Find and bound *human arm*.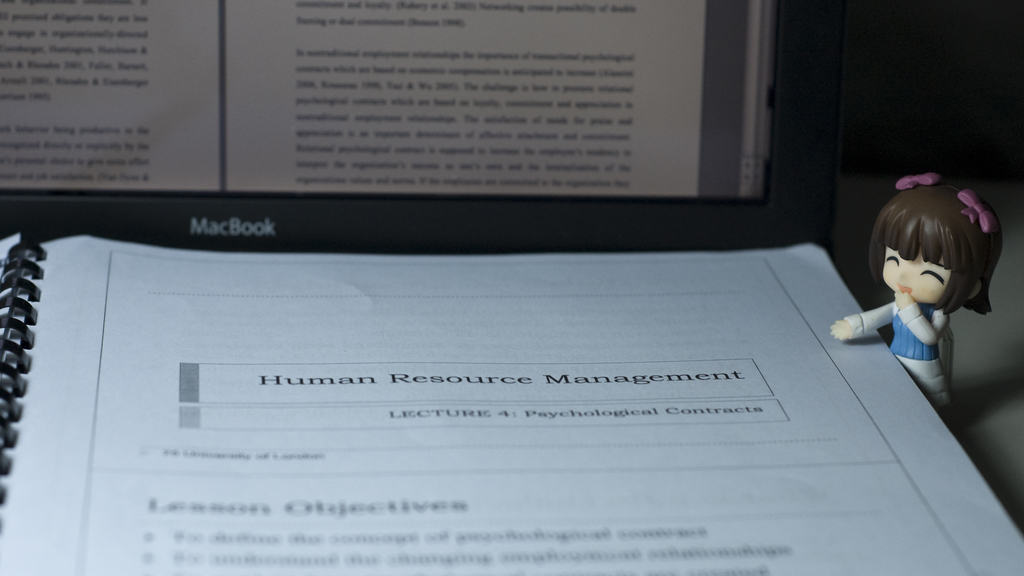
Bound: Rect(833, 300, 897, 349).
